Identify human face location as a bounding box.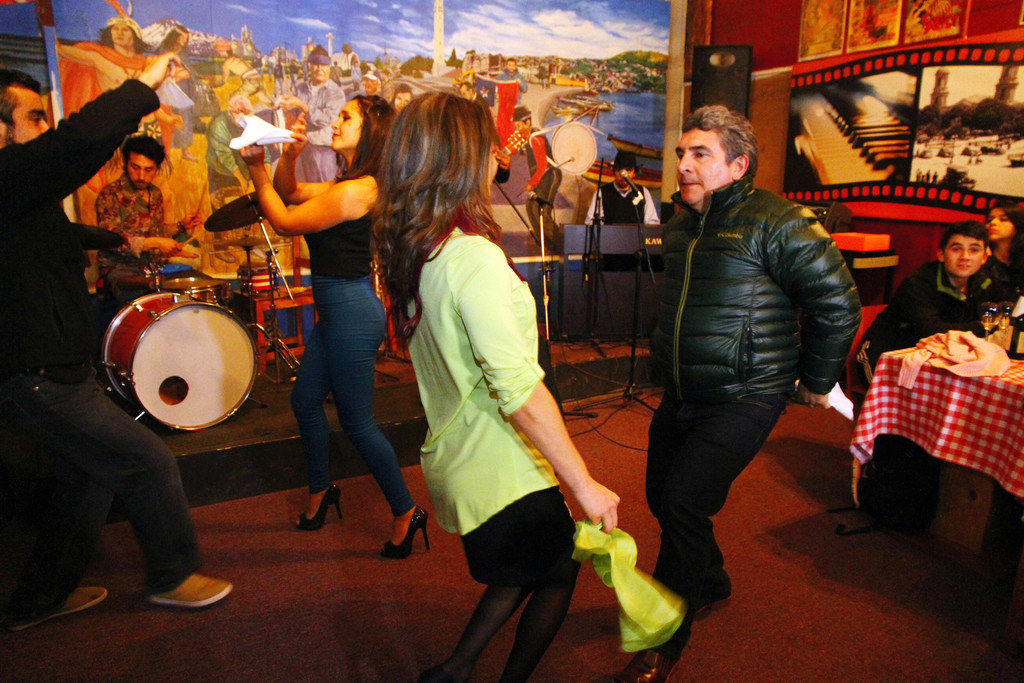
[112,25,129,46].
